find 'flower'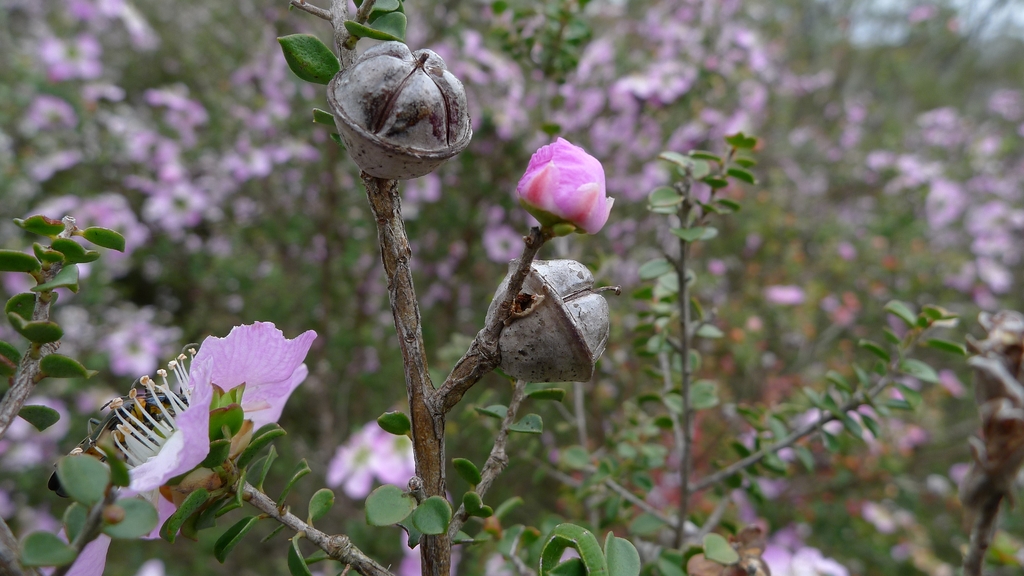
x1=325, y1=419, x2=415, y2=492
